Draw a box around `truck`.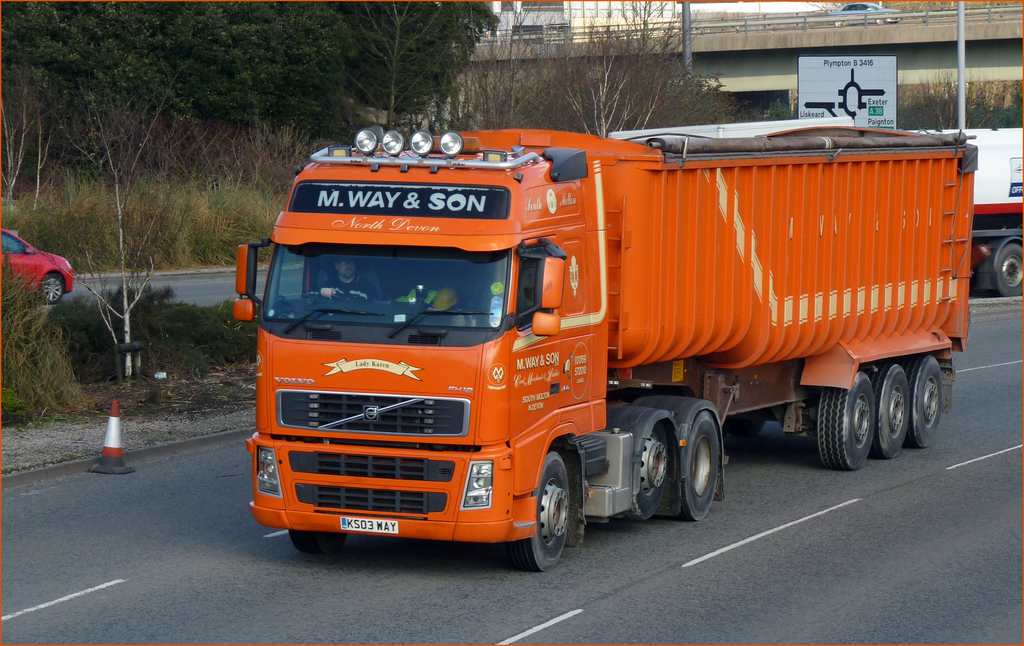
left=231, top=125, right=980, bottom=566.
